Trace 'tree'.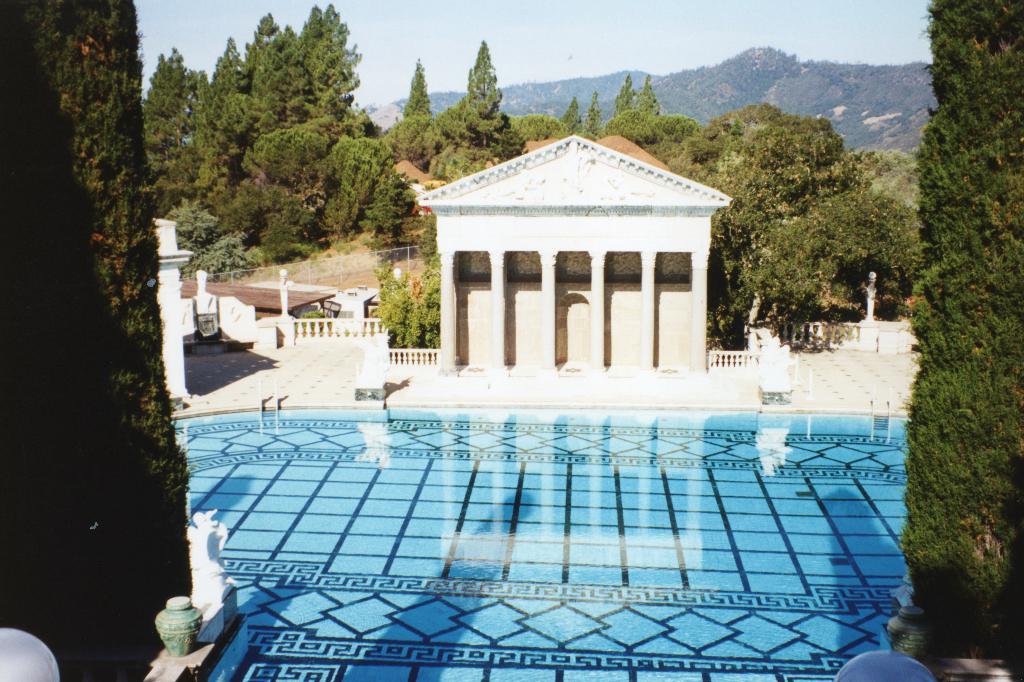
Traced to (597,110,653,156).
